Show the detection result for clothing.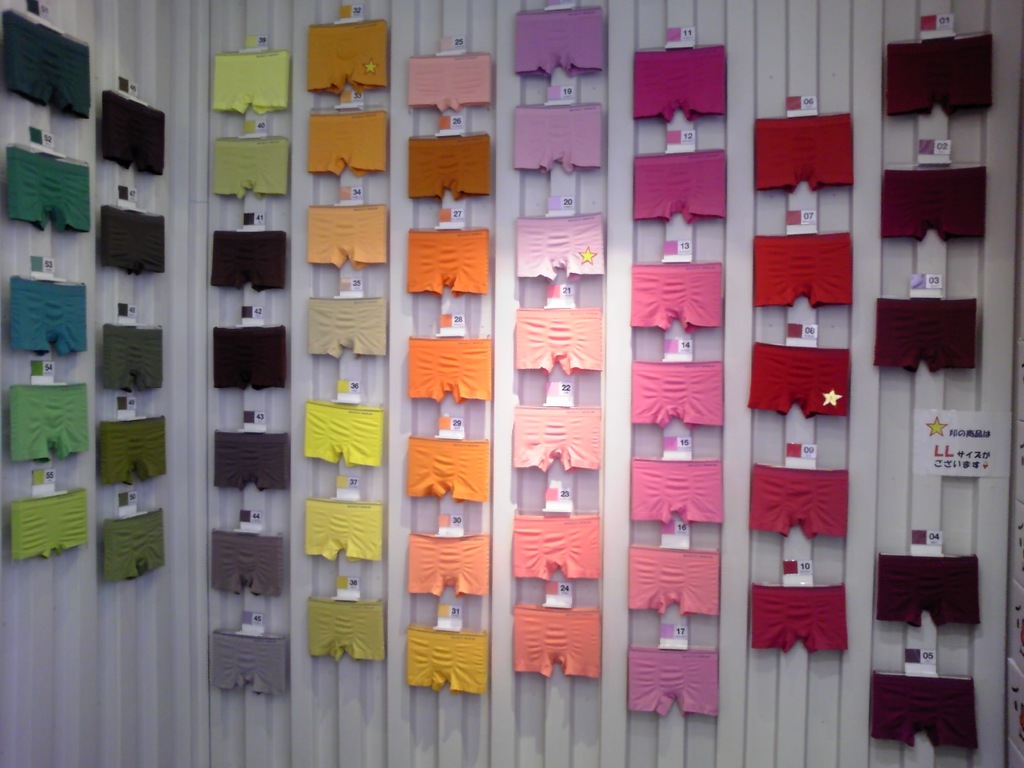
<region>210, 318, 287, 390</region>.
